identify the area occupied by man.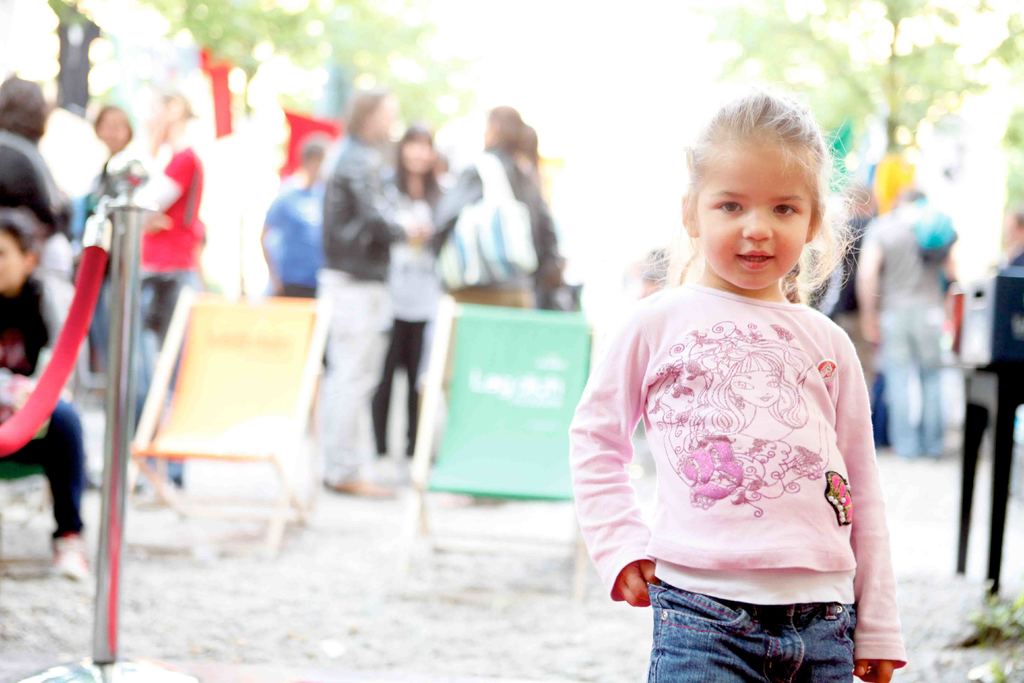
Area: l=798, t=180, r=893, b=445.
